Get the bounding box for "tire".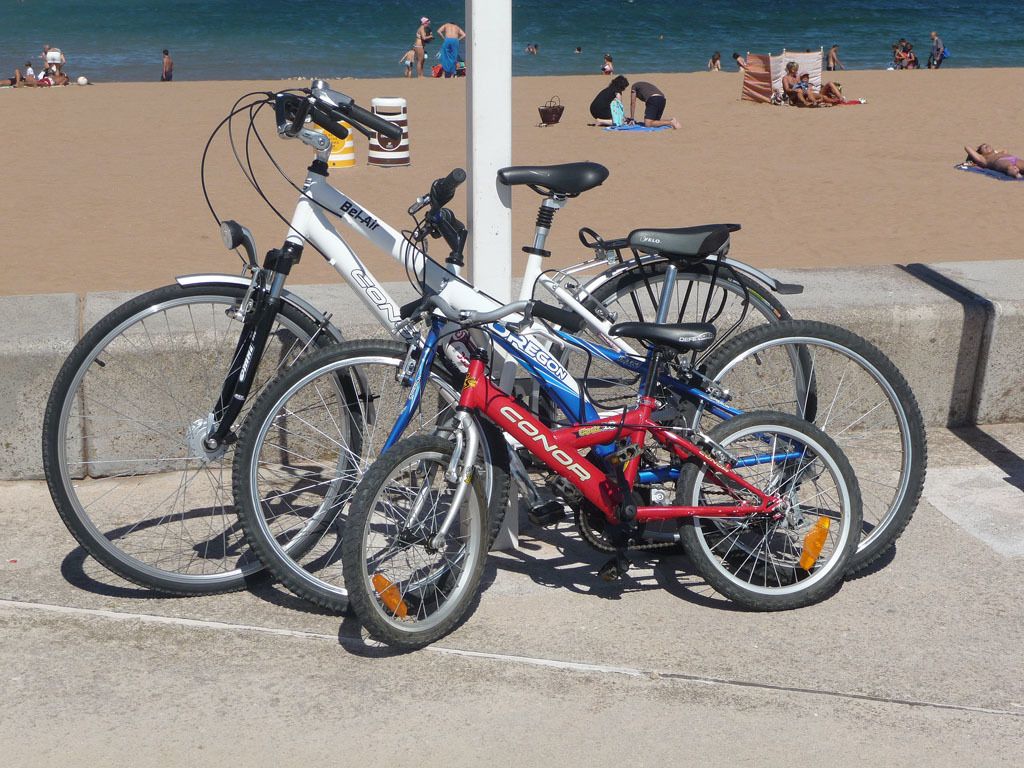
l=679, t=410, r=863, b=609.
